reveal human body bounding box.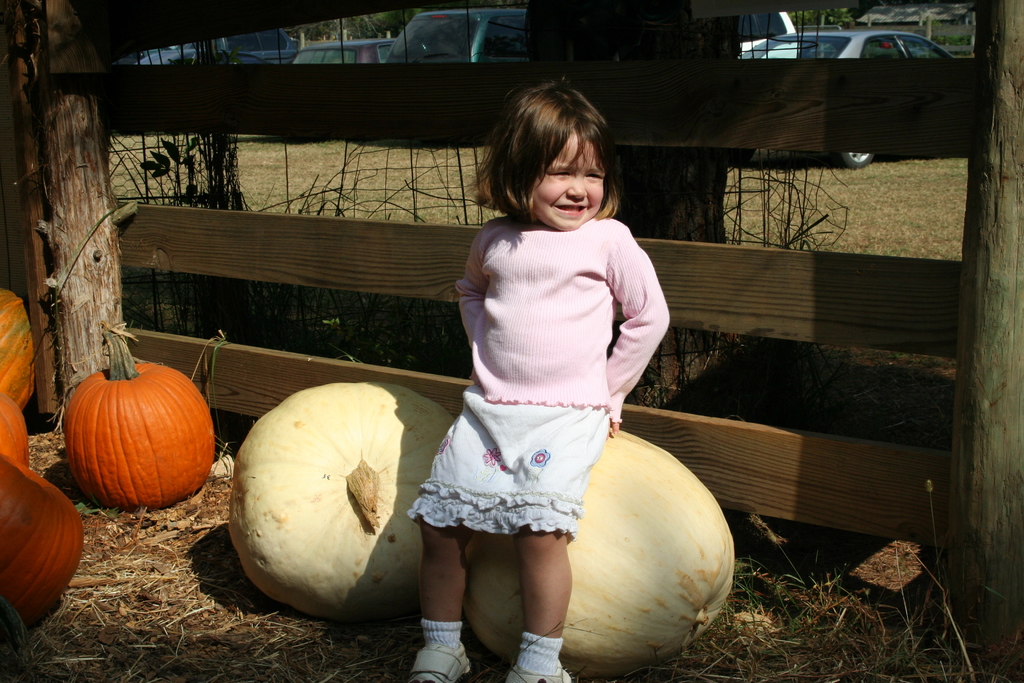
Revealed: detection(397, 94, 687, 682).
